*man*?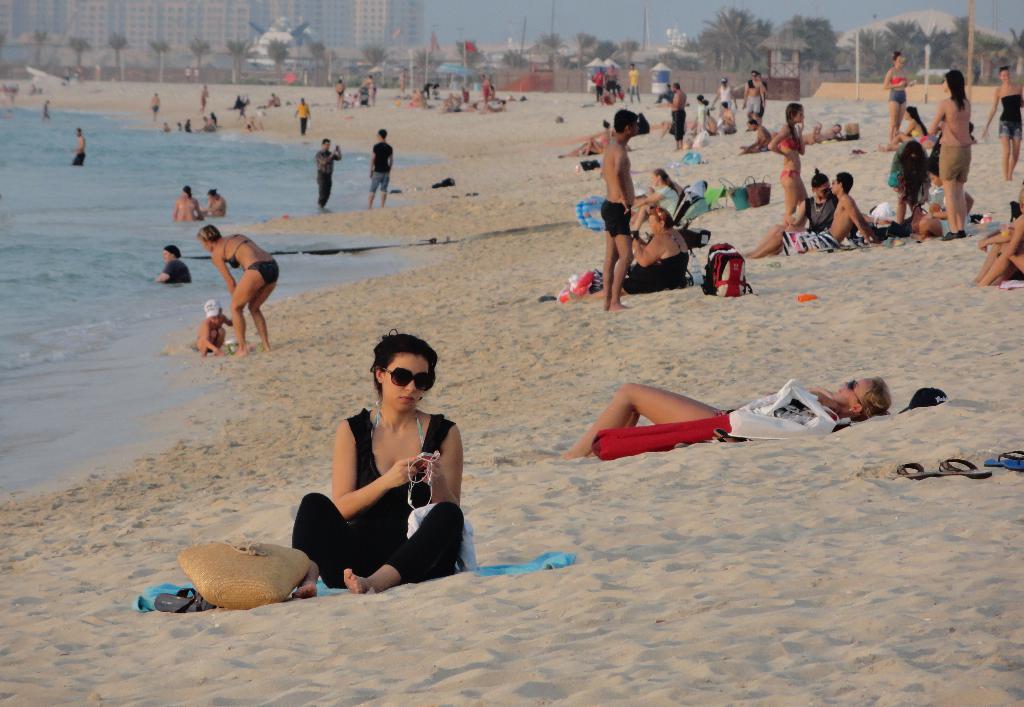
[left=751, top=169, right=868, bottom=260]
